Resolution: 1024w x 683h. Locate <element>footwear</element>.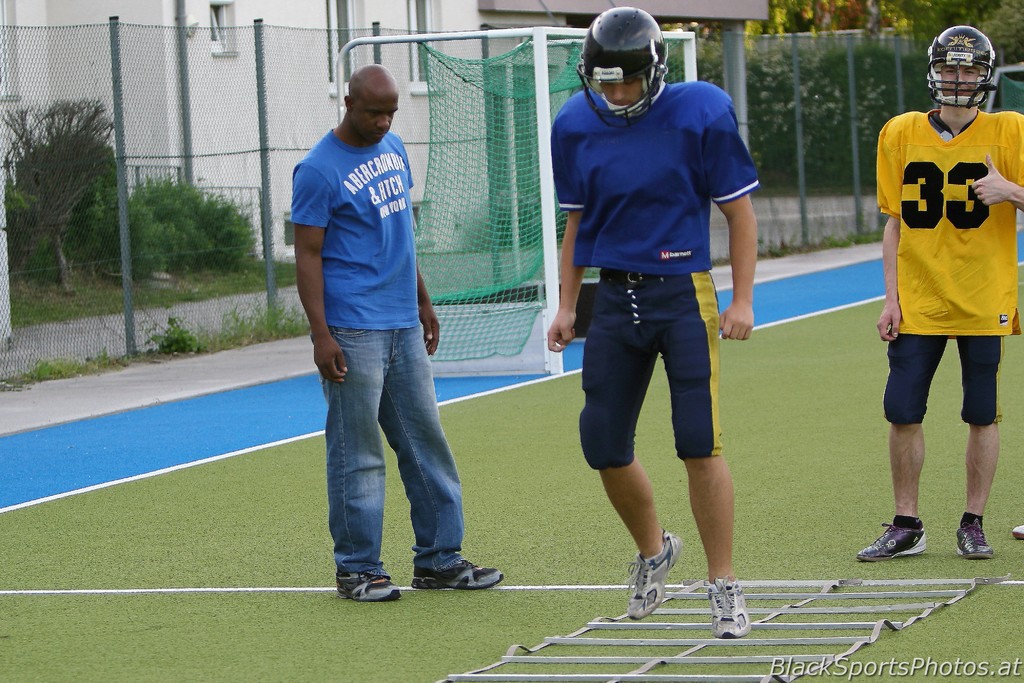
Rect(700, 580, 749, 641).
